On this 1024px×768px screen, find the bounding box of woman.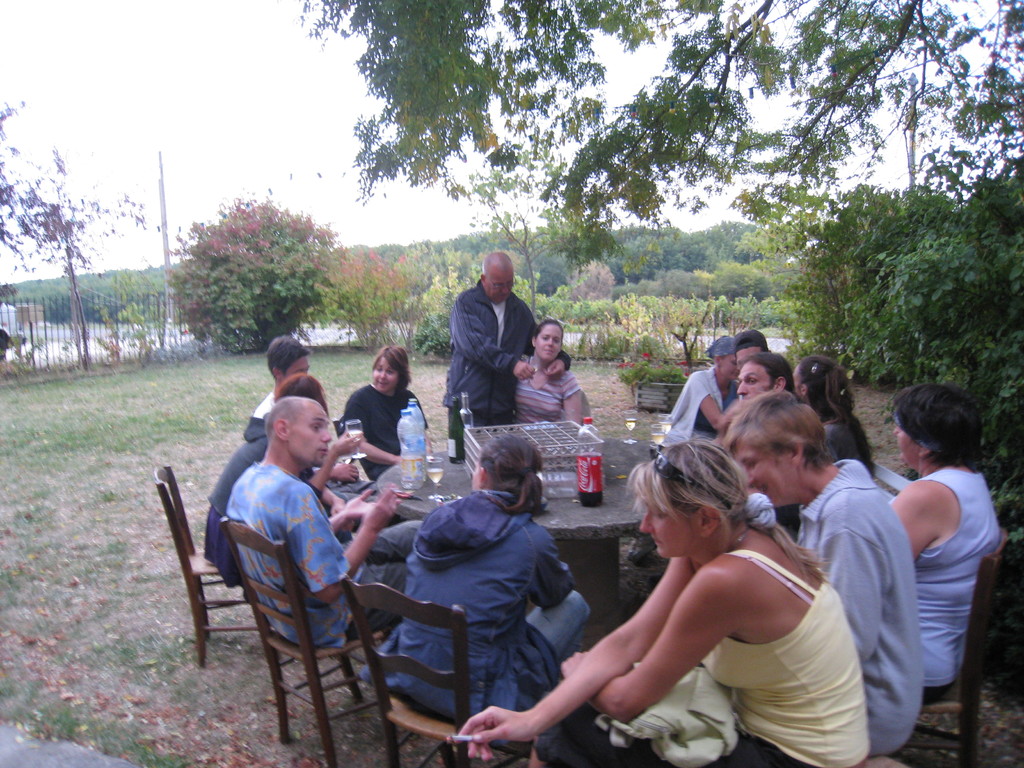
Bounding box: box=[789, 355, 881, 467].
